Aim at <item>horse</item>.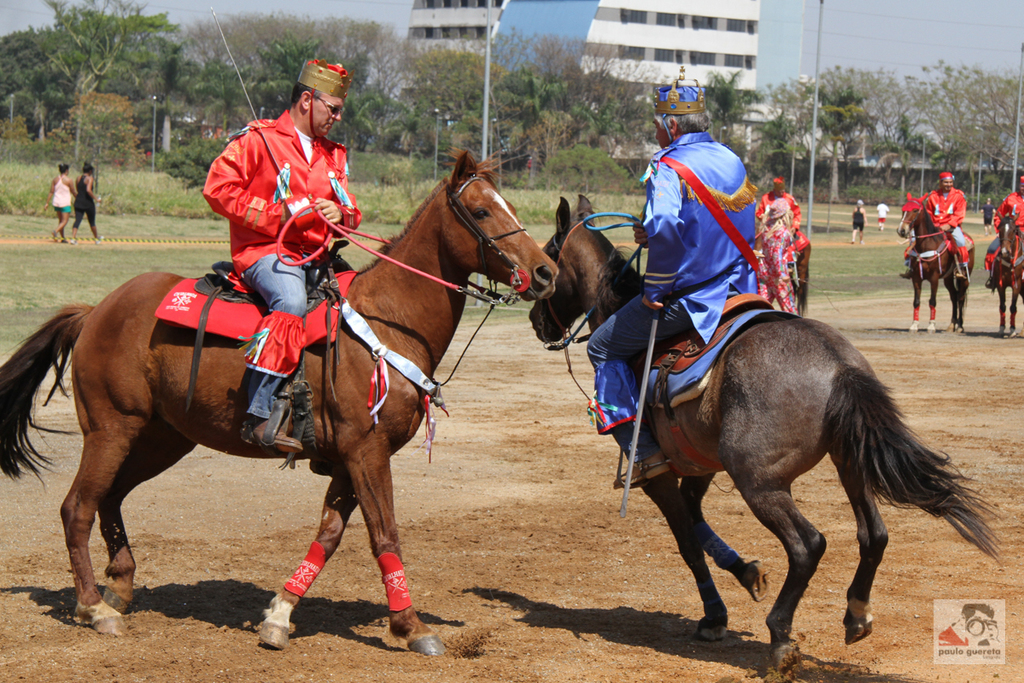
Aimed at <region>793, 238, 813, 312</region>.
